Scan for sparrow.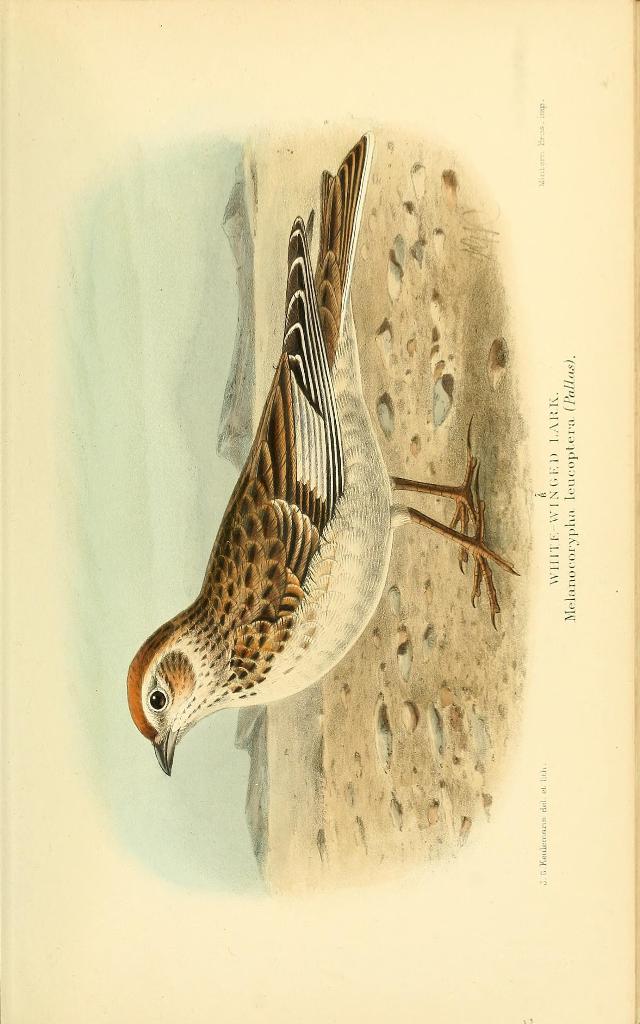
Scan result: <box>126,129,518,776</box>.
